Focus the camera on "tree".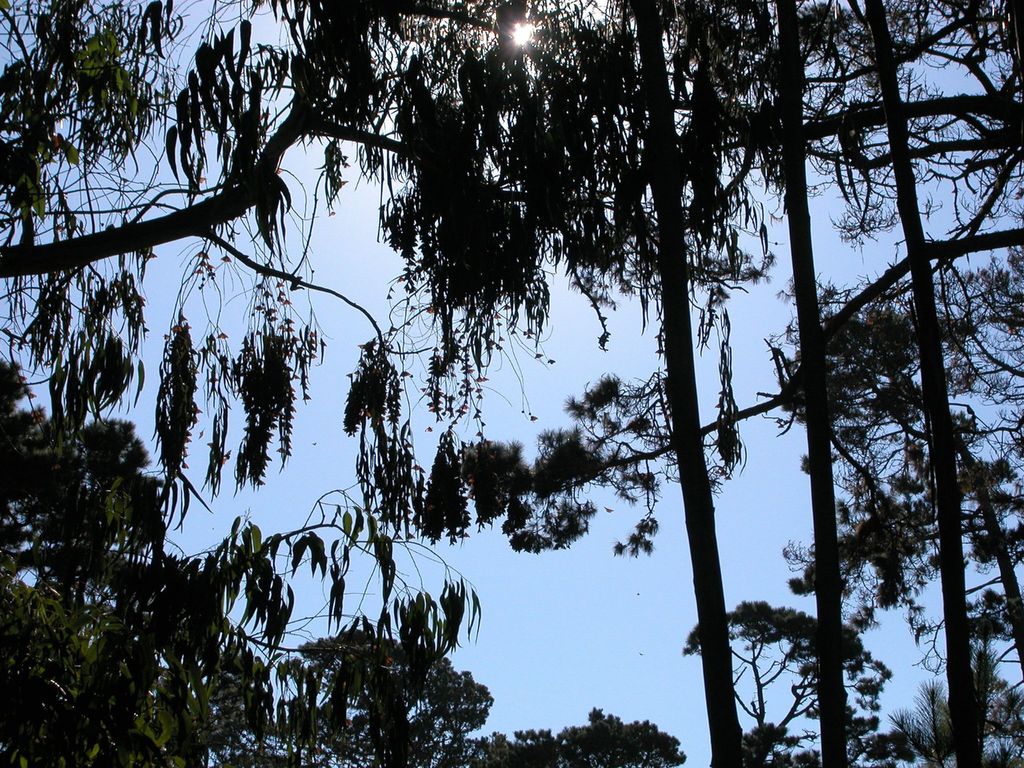
Focus region: bbox=[60, 17, 932, 719].
